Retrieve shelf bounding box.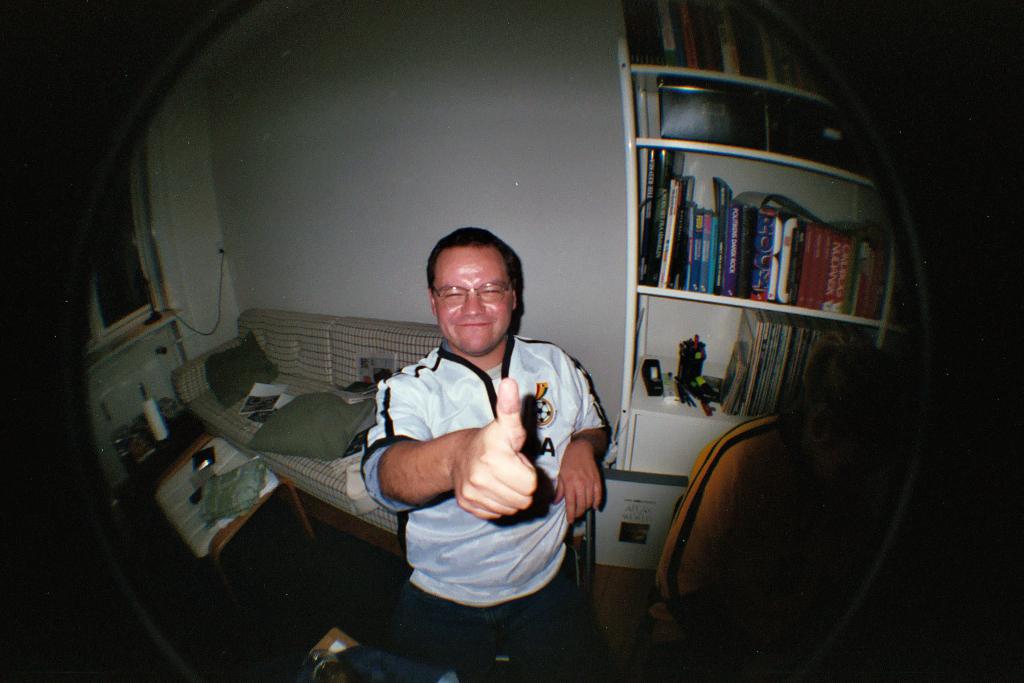
Bounding box: x1=613, y1=0, x2=937, y2=472.
